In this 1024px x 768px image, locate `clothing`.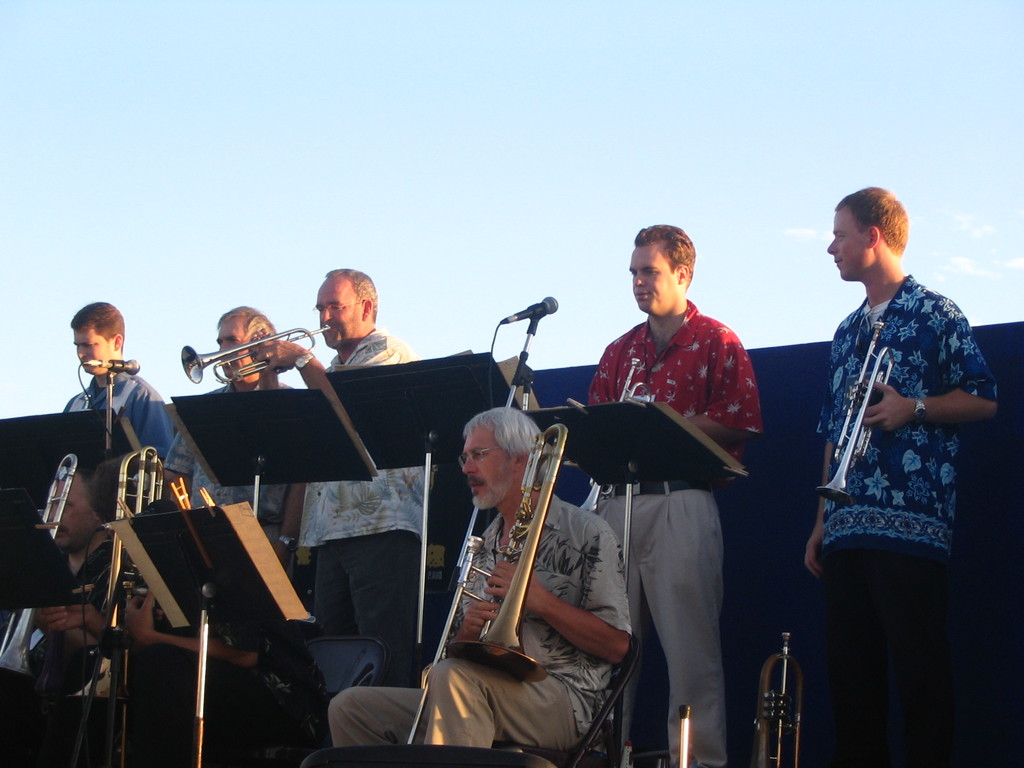
Bounding box: bbox=[329, 484, 633, 751].
